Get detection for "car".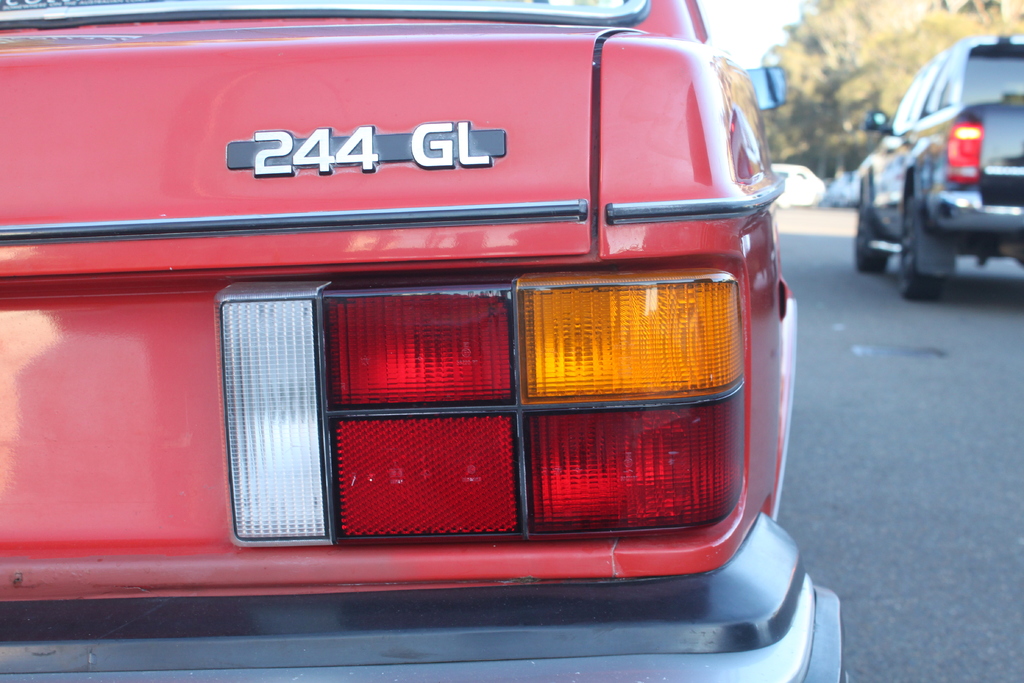
Detection: (0, 0, 844, 682).
